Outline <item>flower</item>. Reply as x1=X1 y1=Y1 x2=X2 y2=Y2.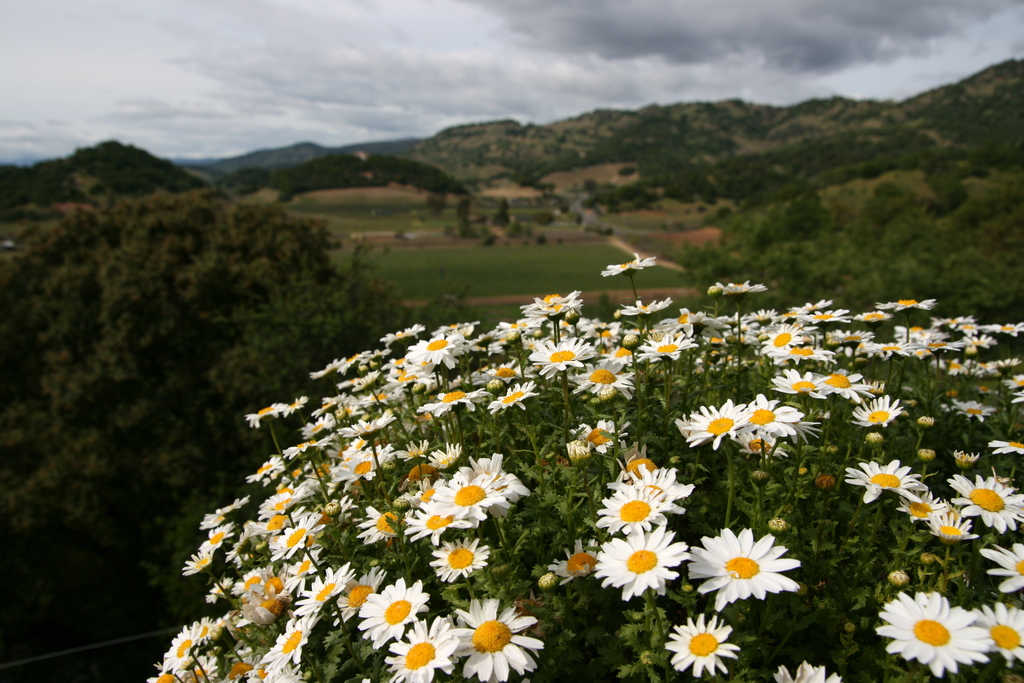
x1=660 y1=612 x2=742 y2=677.
